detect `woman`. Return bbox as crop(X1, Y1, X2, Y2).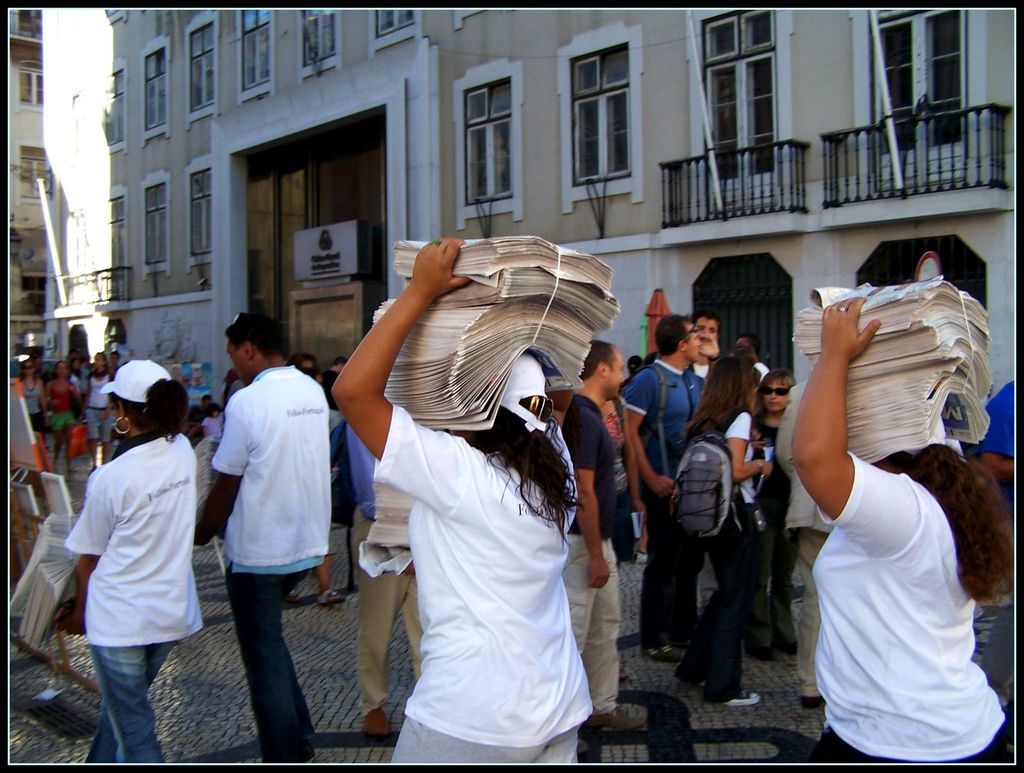
crop(43, 365, 77, 472).
